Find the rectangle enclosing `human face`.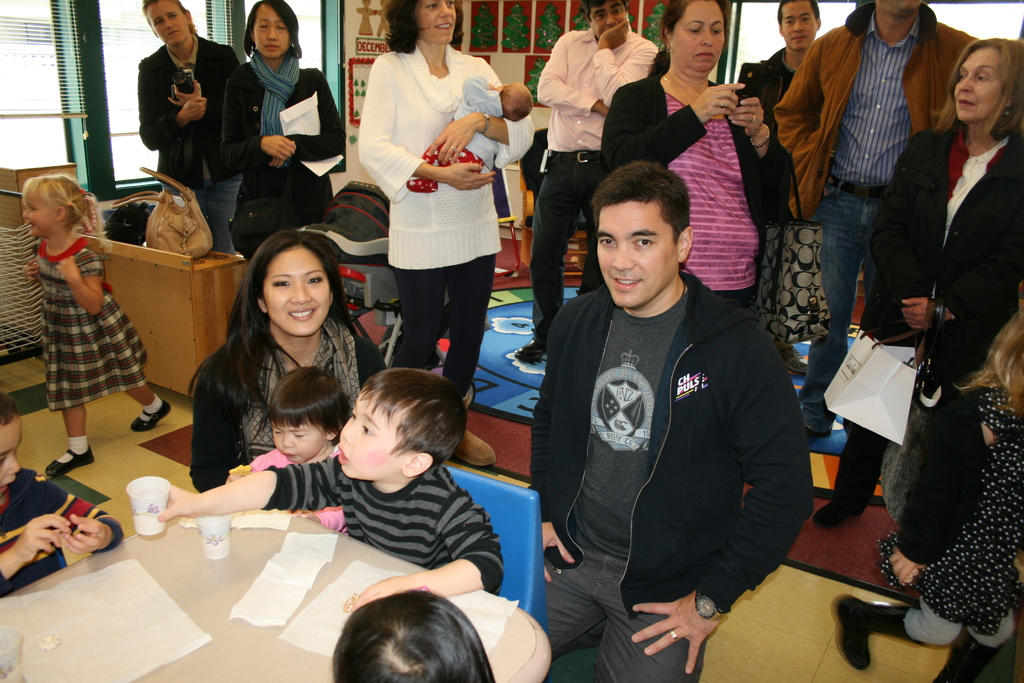
locate(338, 389, 396, 473).
